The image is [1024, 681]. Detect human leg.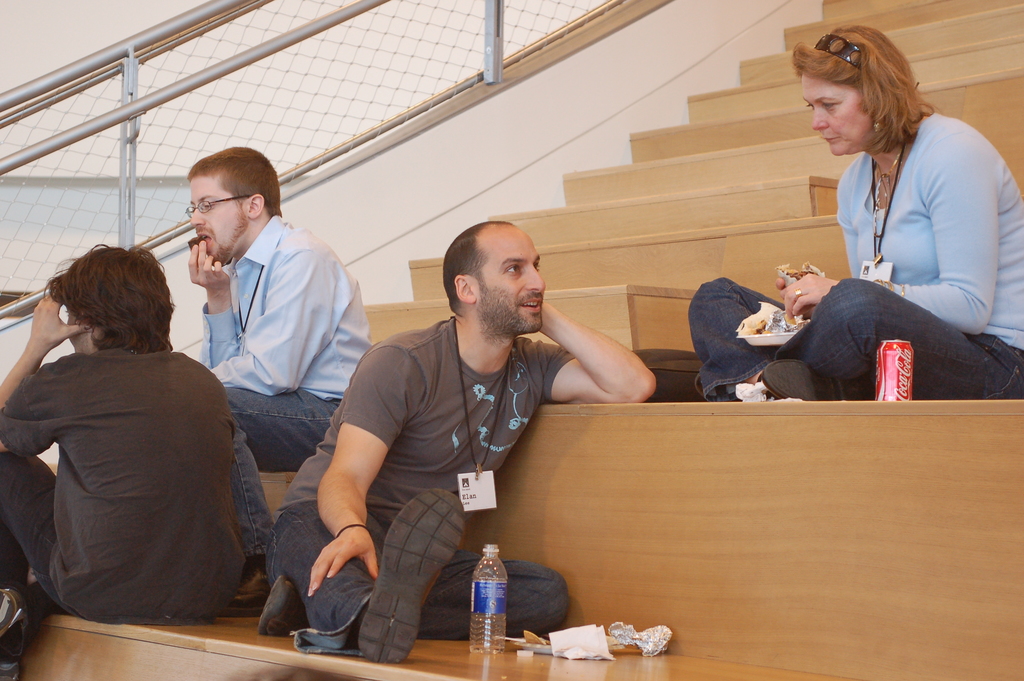
Detection: {"left": 259, "top": 485, "right": 567, "bottom": 662}.
